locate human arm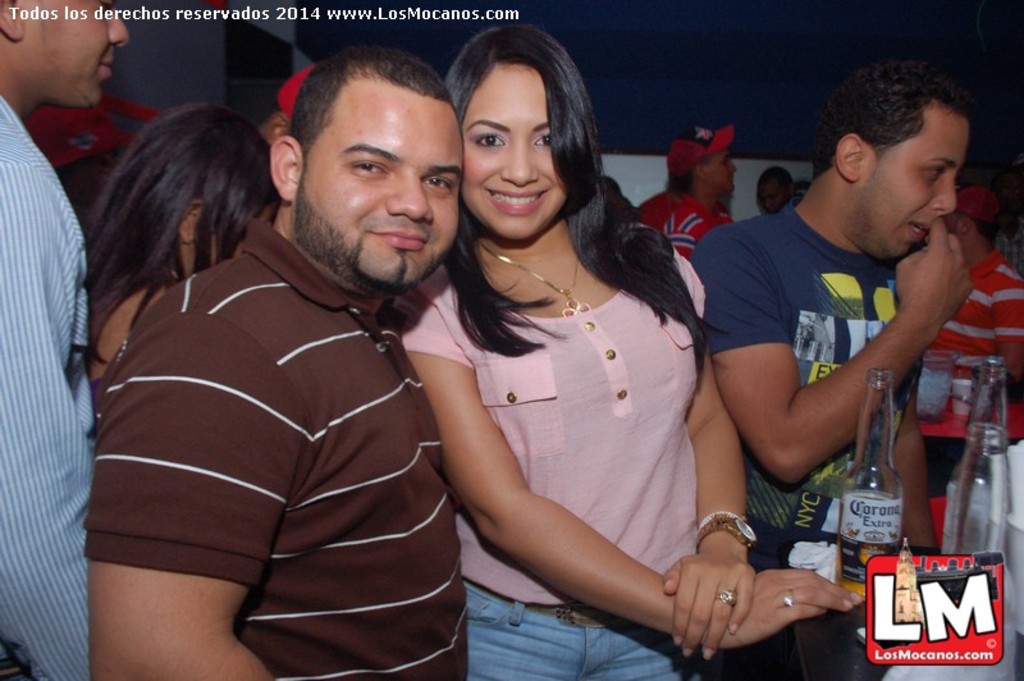
{"x1": 705, "y1": 218, "x2": 979, "y2": 495}
